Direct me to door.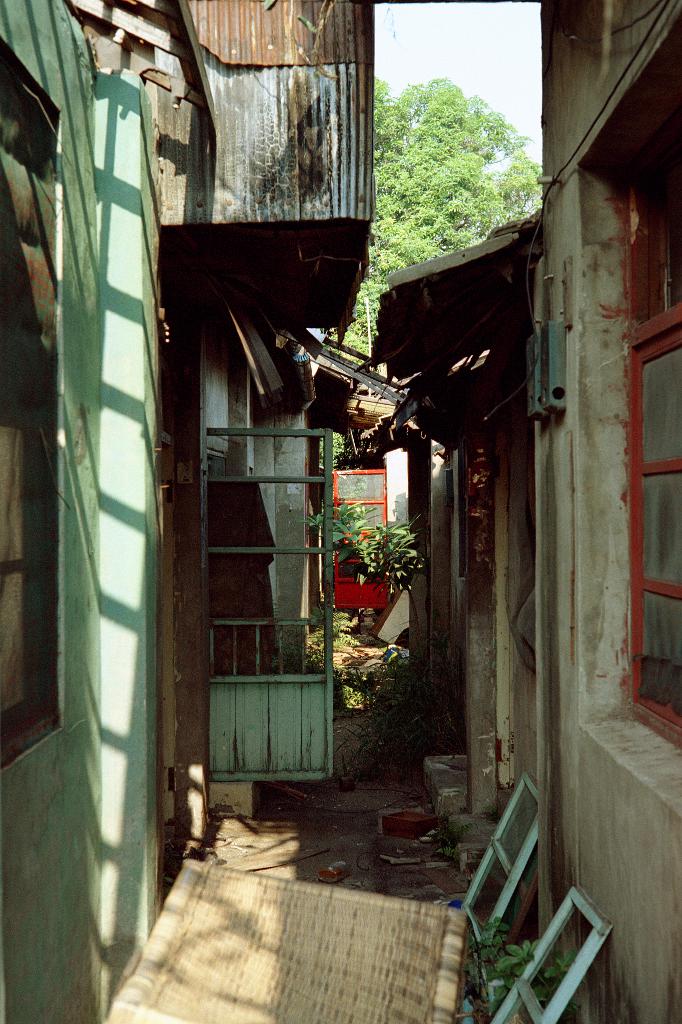
Direction: BBox(332, 470, 386, 609).
